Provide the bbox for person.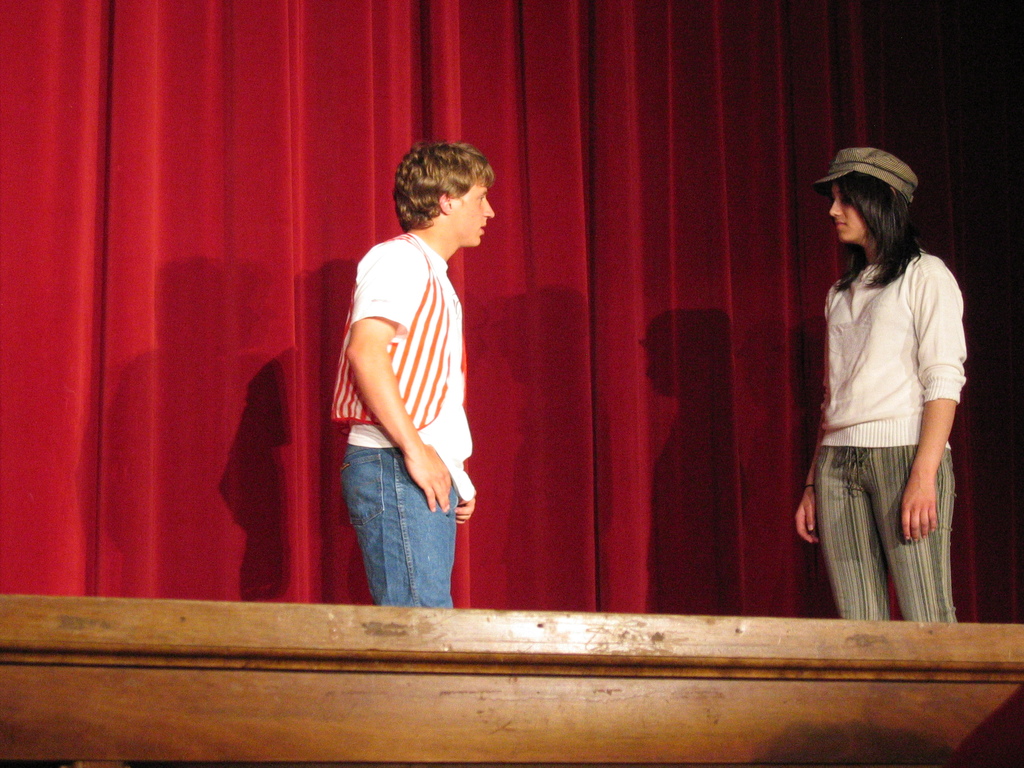
792/152/972/625.
